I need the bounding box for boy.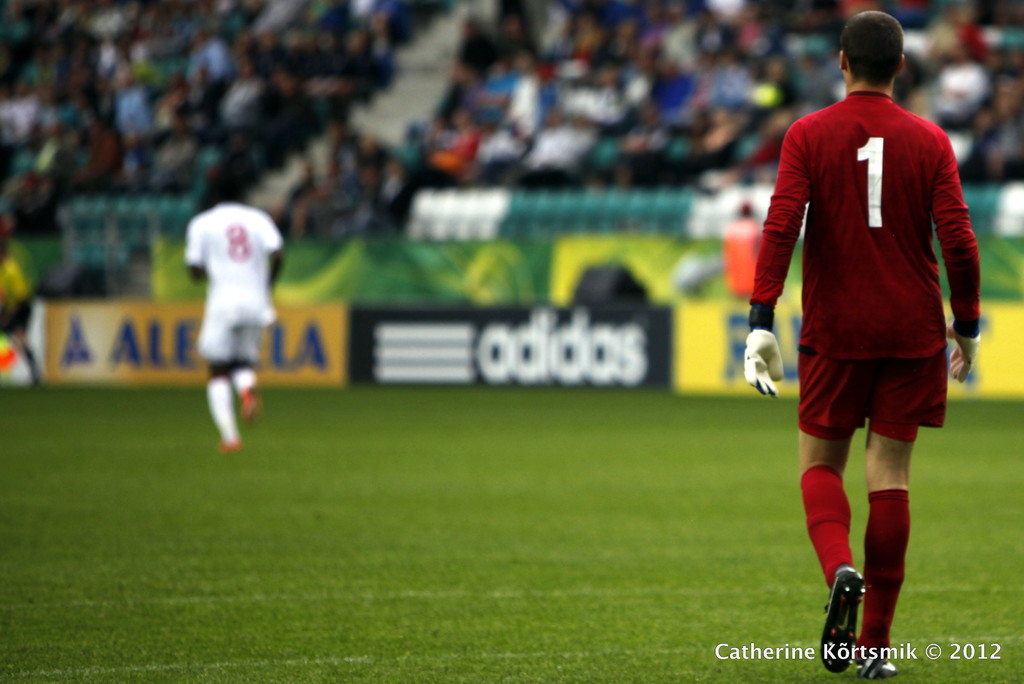
Here it is: 159/181/285/484.
